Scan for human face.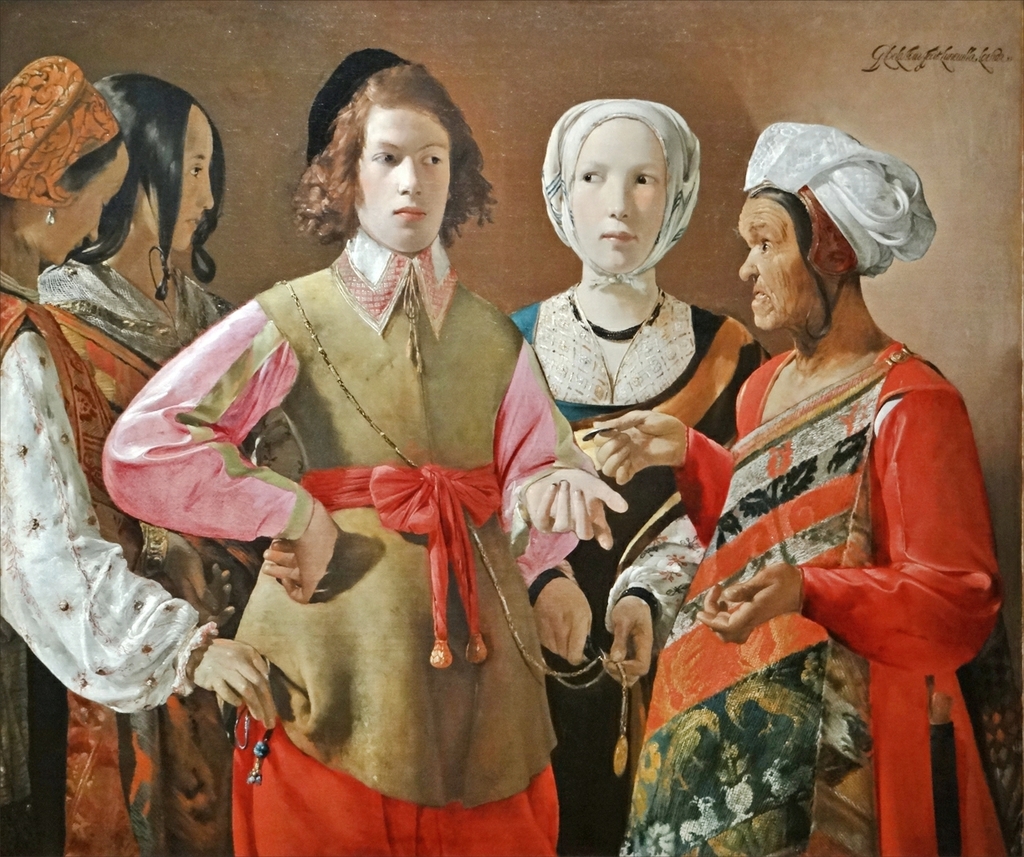
Scan result: {"left": 362, "top": 131, "right": 448, "bottom": 253}.
